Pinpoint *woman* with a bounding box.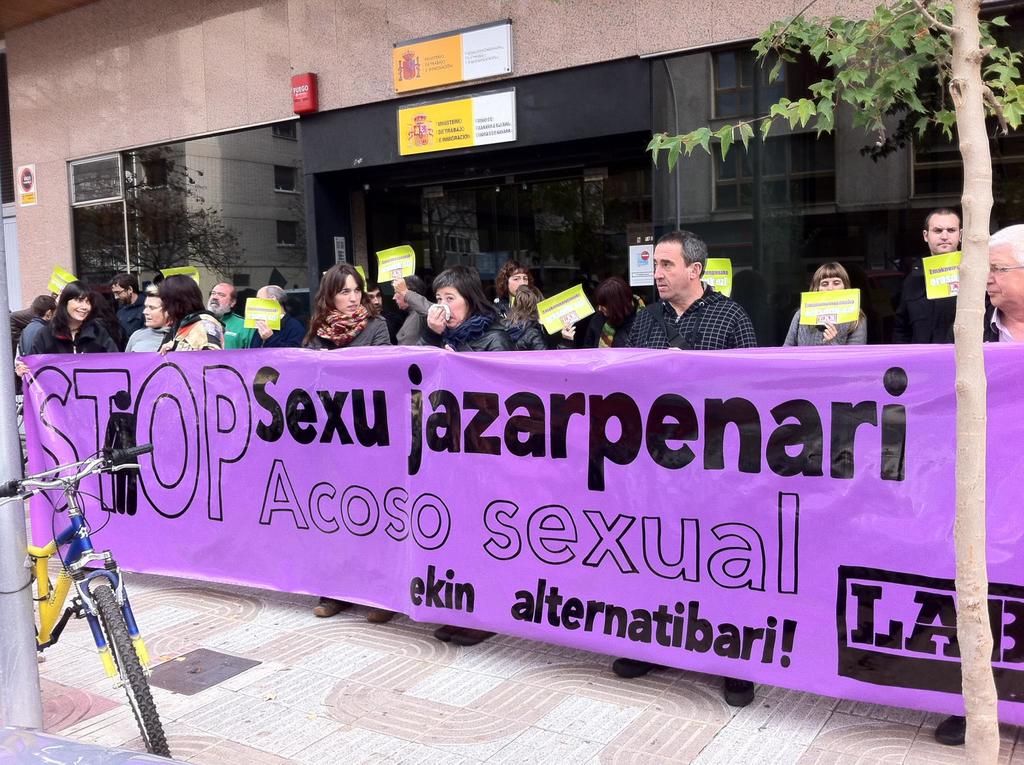
[580, 277, 641, 346].
